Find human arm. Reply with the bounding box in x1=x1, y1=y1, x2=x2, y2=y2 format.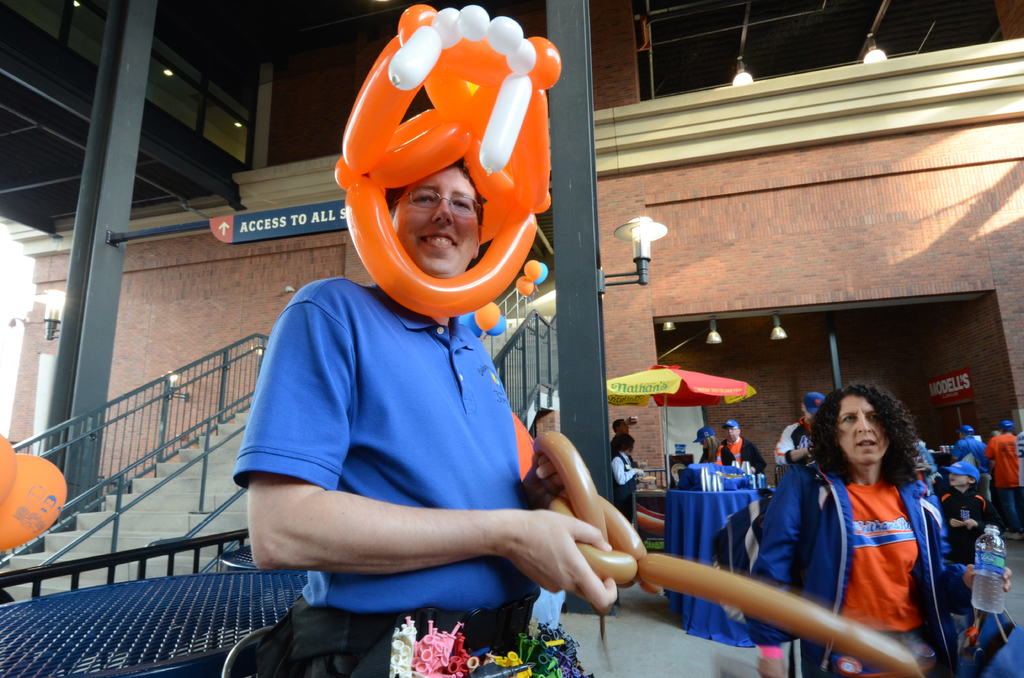
x1=950, y1=440, x2=965, y2=462.
